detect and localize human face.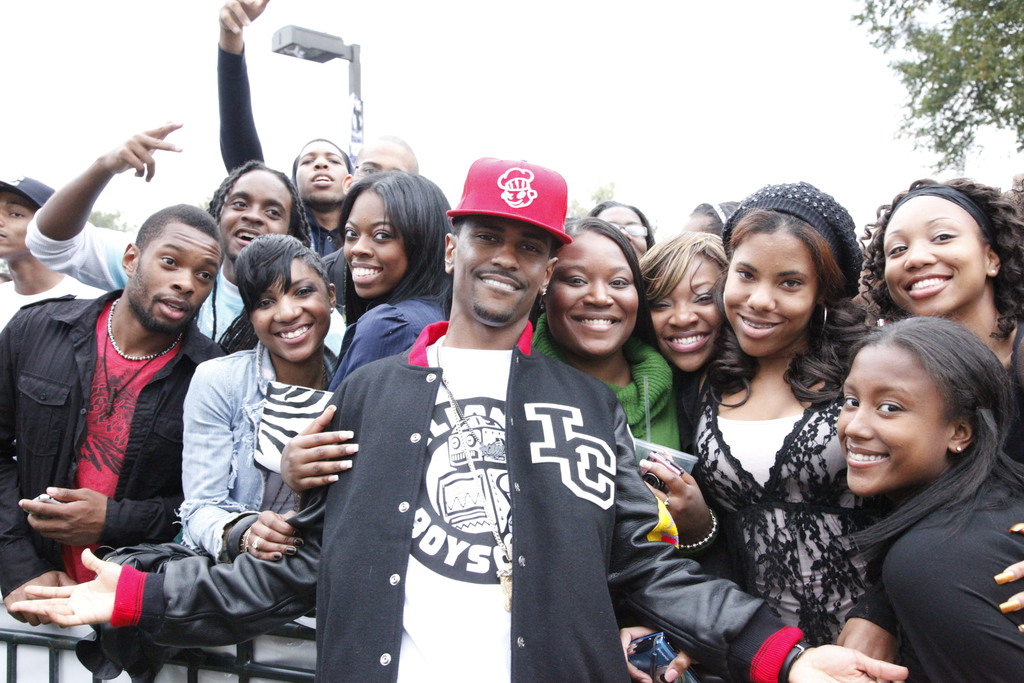
Localized at bbox=(136, 234, 218, 334).
